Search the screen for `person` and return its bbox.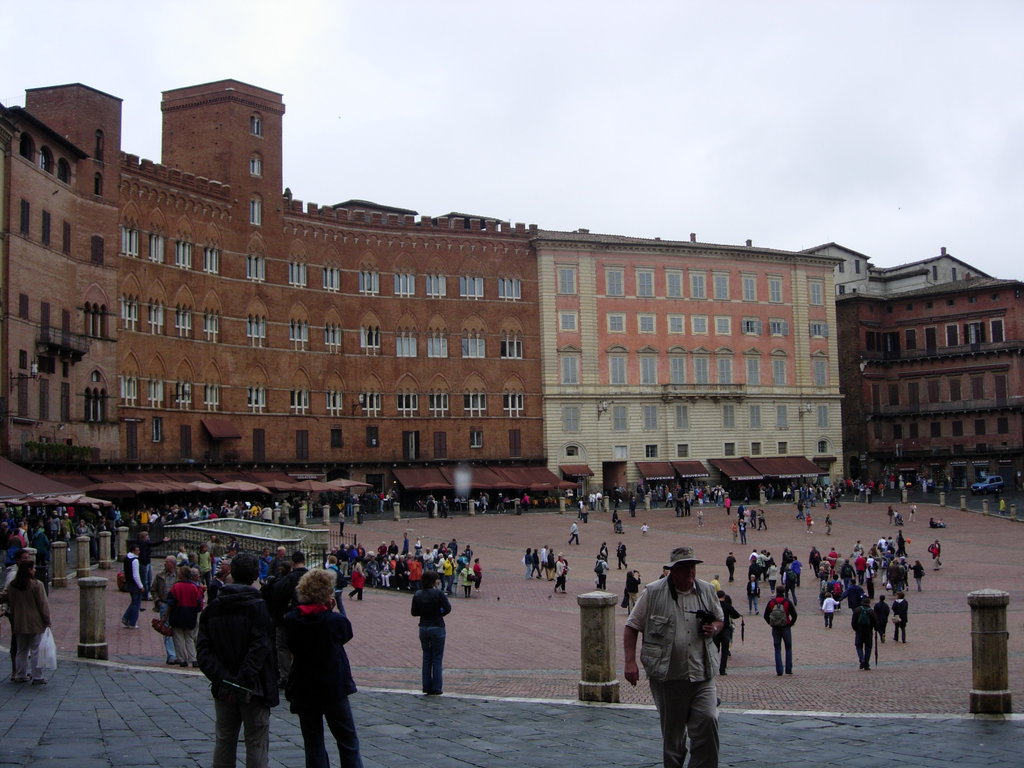
Found: select_region(276, 570, 361, 767).
